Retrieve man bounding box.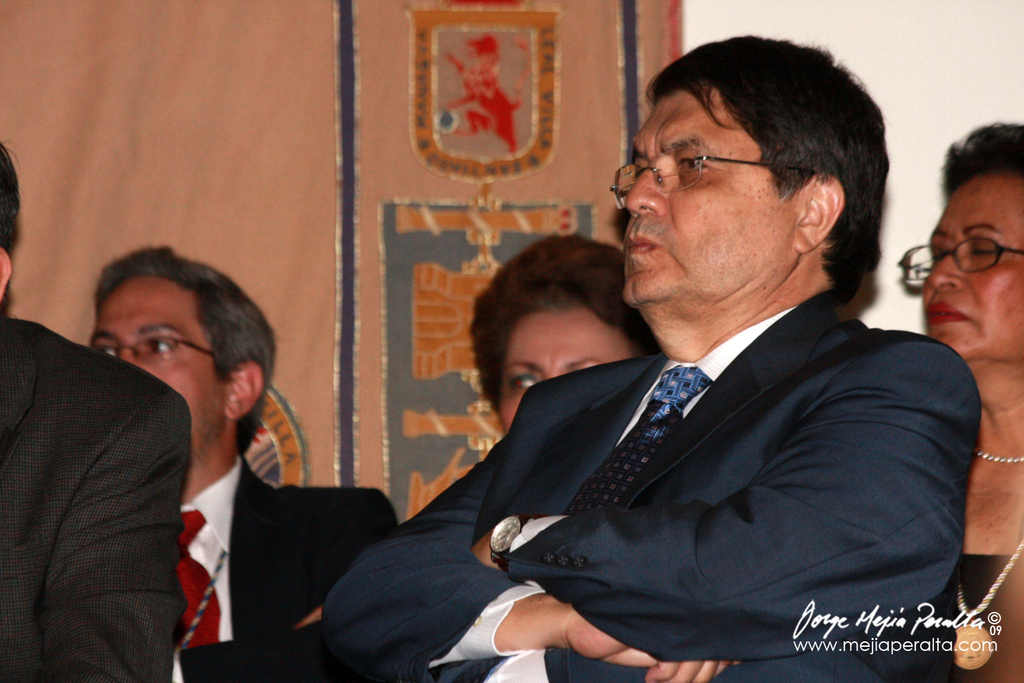
Bounding box: 96, 250, 391, 649.
